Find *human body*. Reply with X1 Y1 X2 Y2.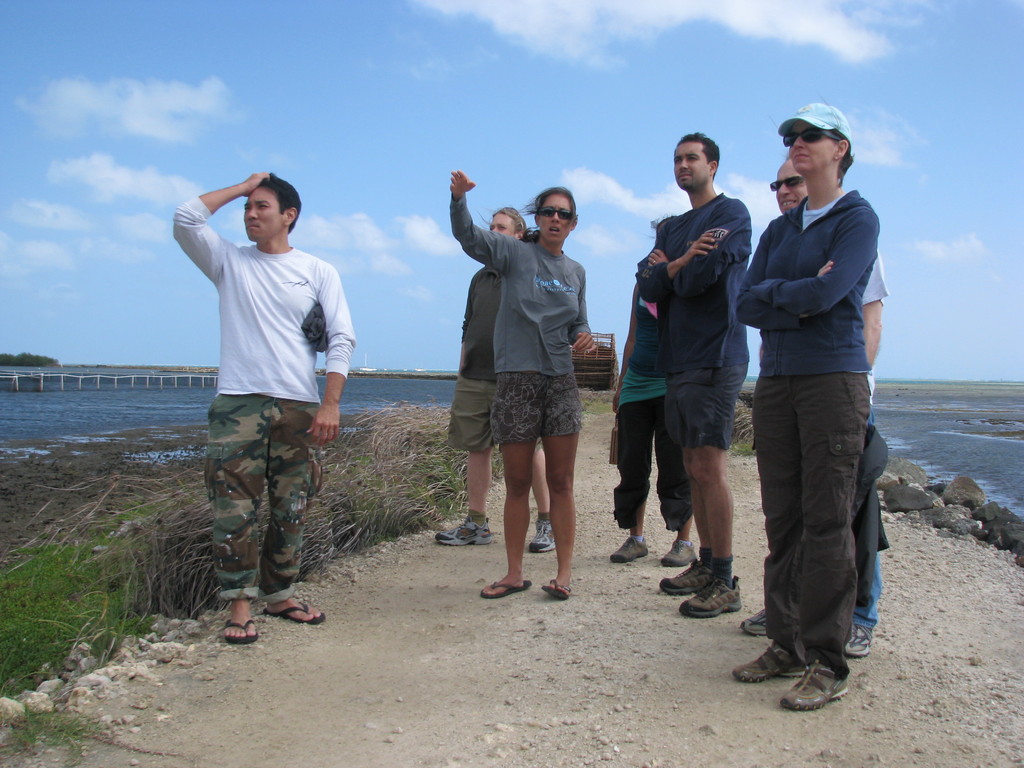
449 170 599 602.
